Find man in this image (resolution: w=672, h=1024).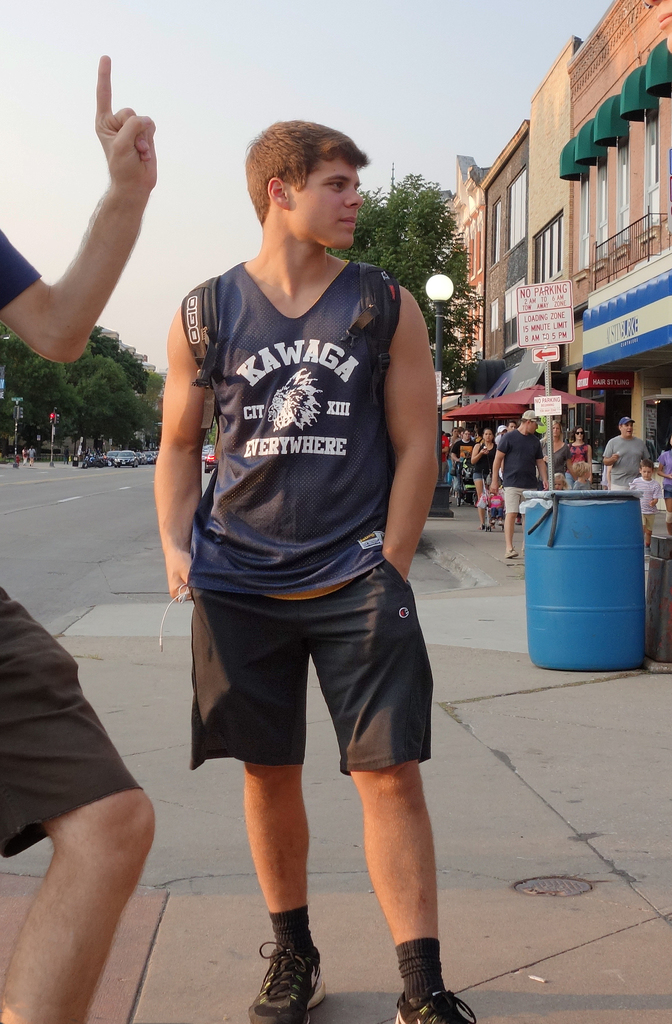
l=163, t=94, r=440, b=843.
